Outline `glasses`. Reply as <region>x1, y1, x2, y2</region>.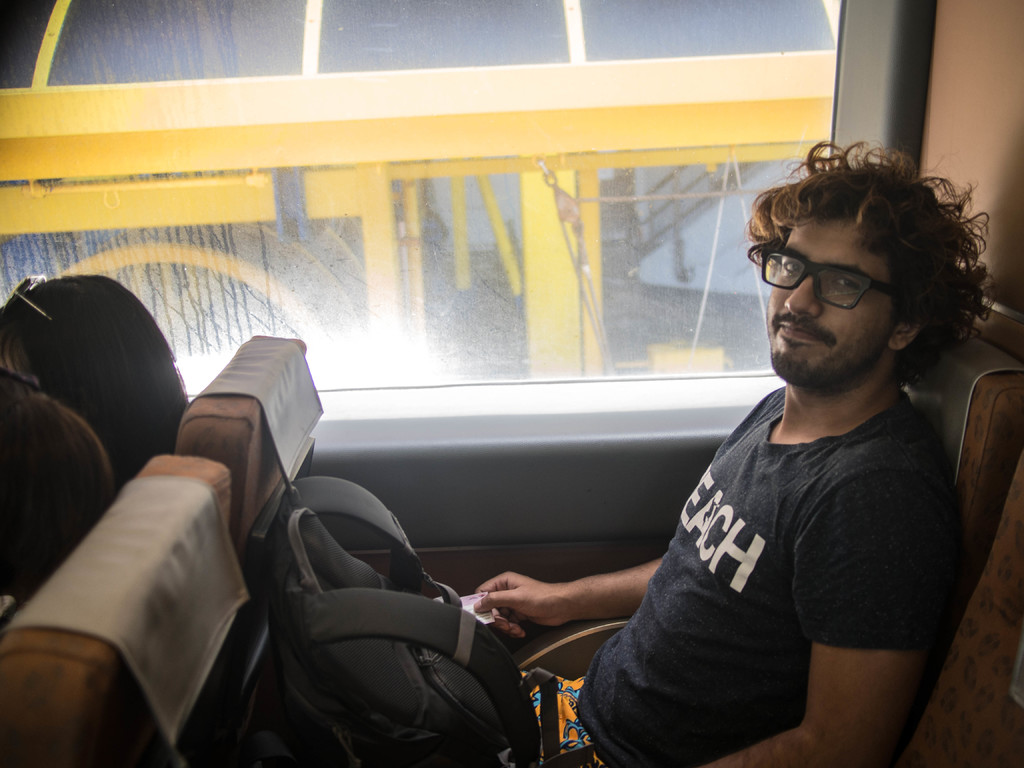
<region>766, 251, 922, 303</region>.
